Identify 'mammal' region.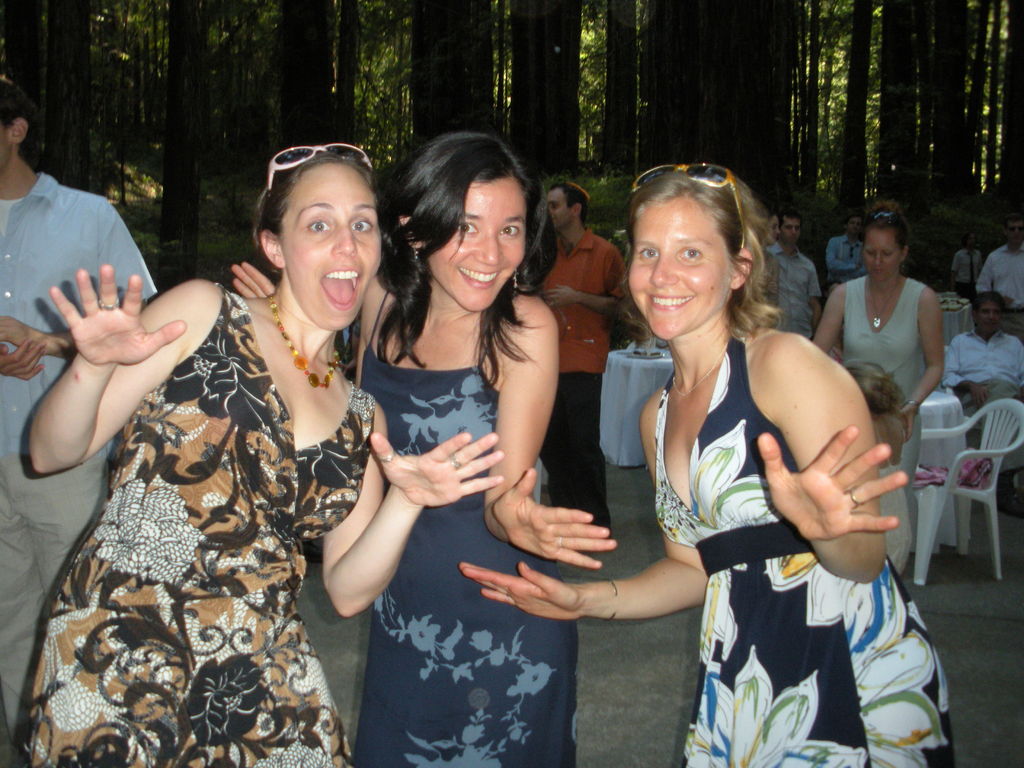
Region: crop(764, 204, 820, 350).
